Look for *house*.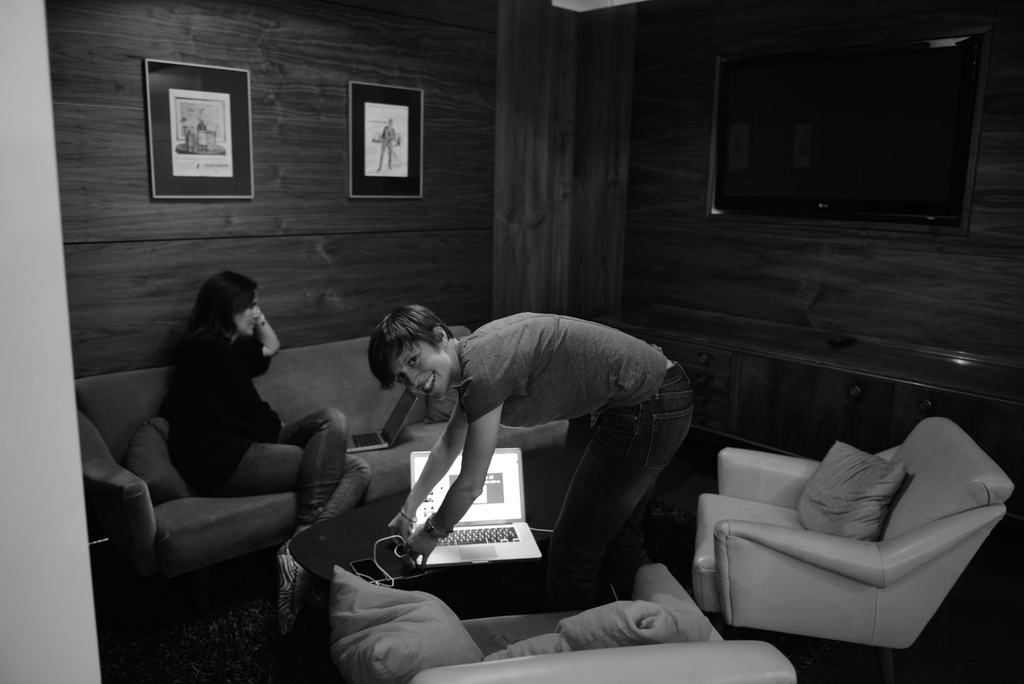
Found: bbox=[8, 0, 1023, 640].
